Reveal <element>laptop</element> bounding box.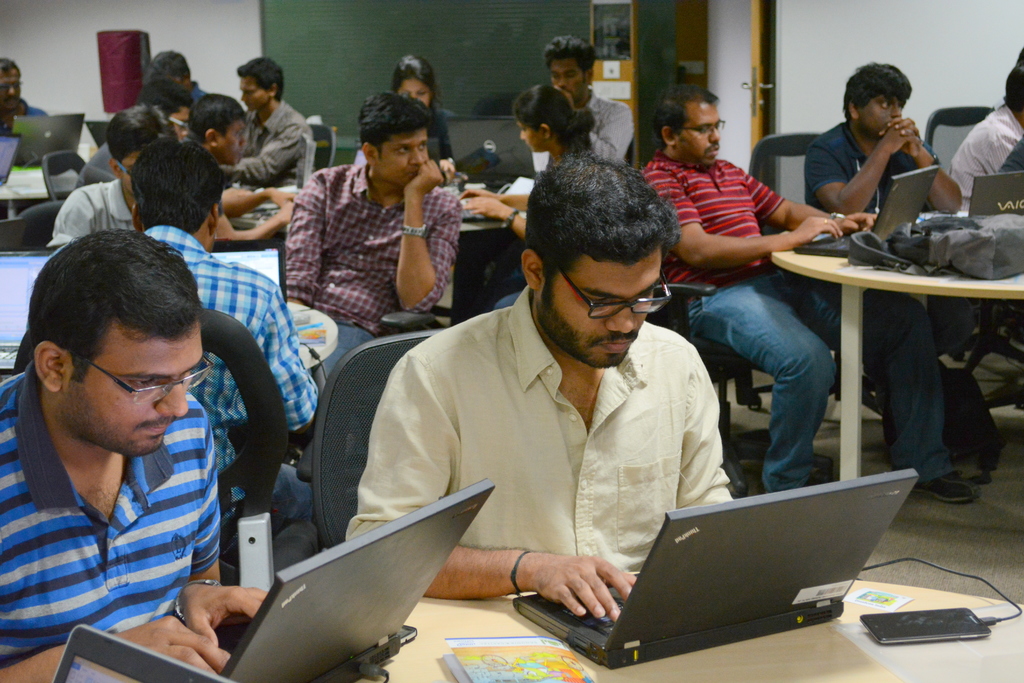
Revealed: crop(0, 133, 19, 188).
